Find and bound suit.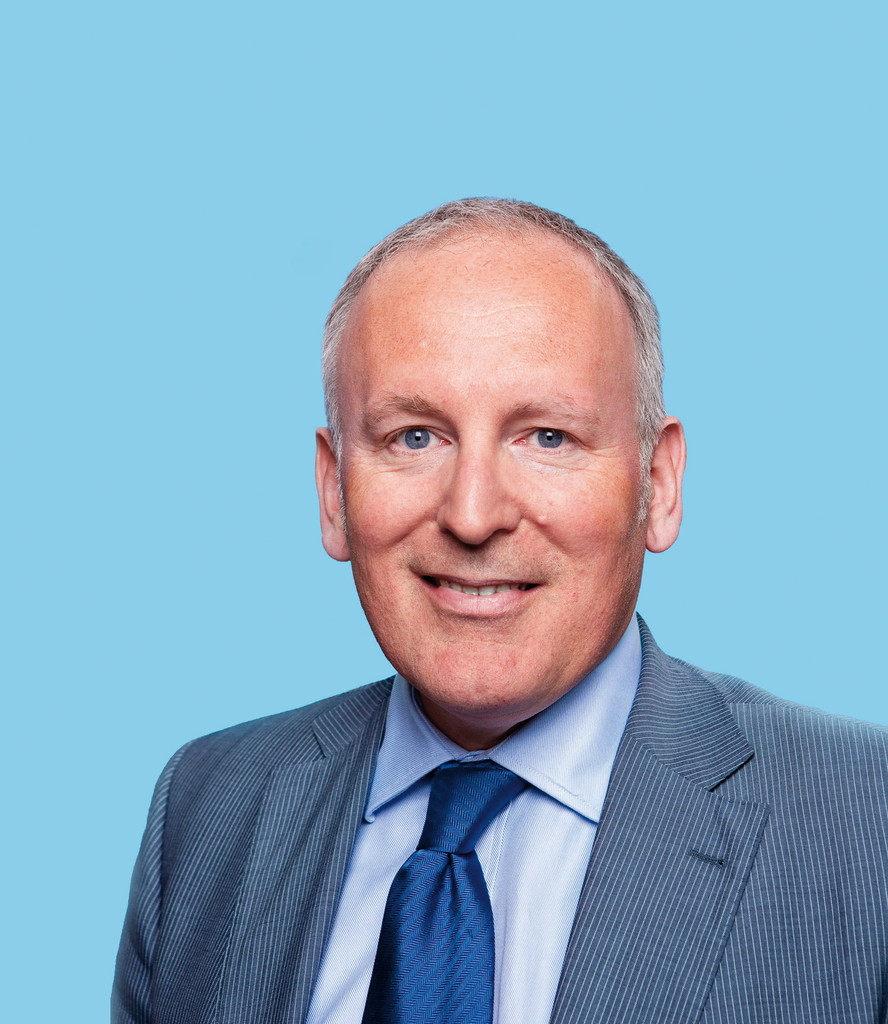
Bound: Rect(92, 579, 881, 1002).
